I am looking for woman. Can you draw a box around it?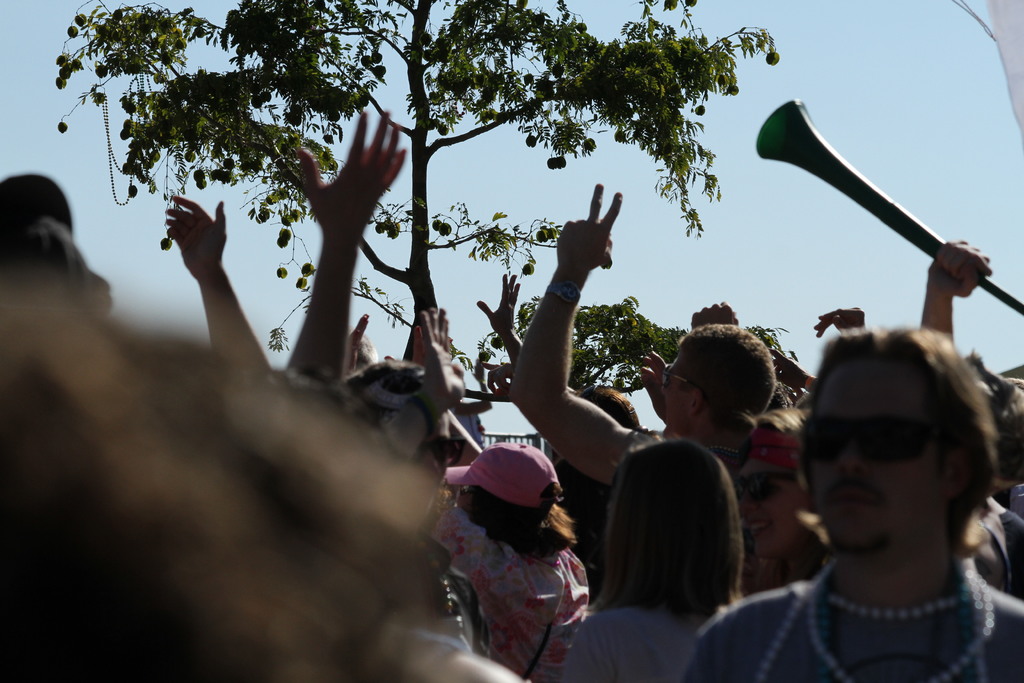
Sure, the bounding box is 407,426,622,668.
